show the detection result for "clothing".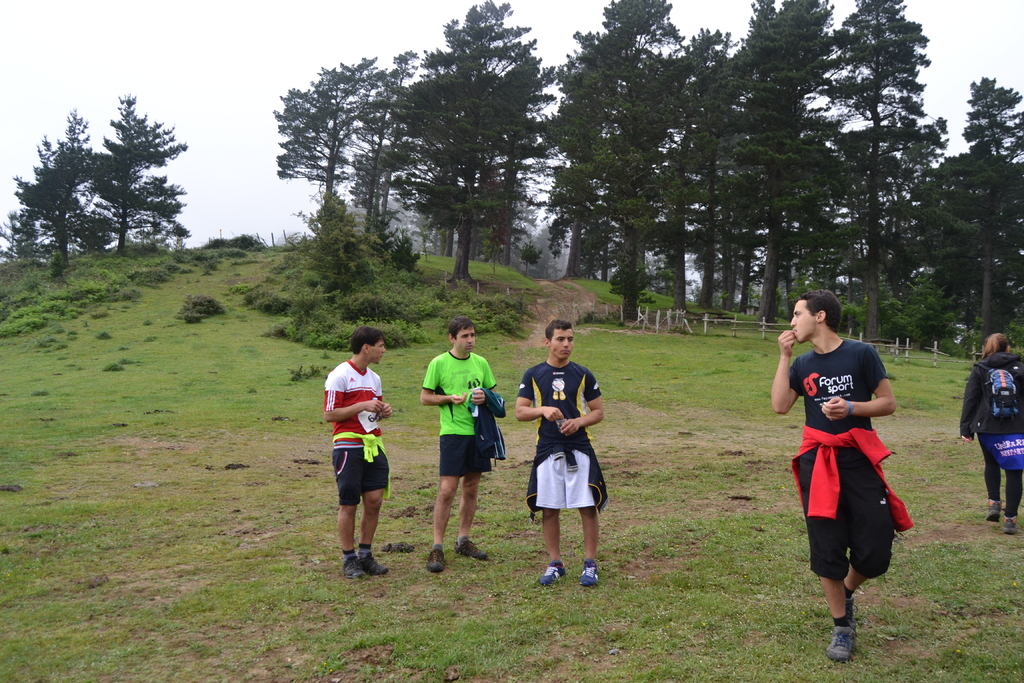
detection(979, 436, 1022, 516).
